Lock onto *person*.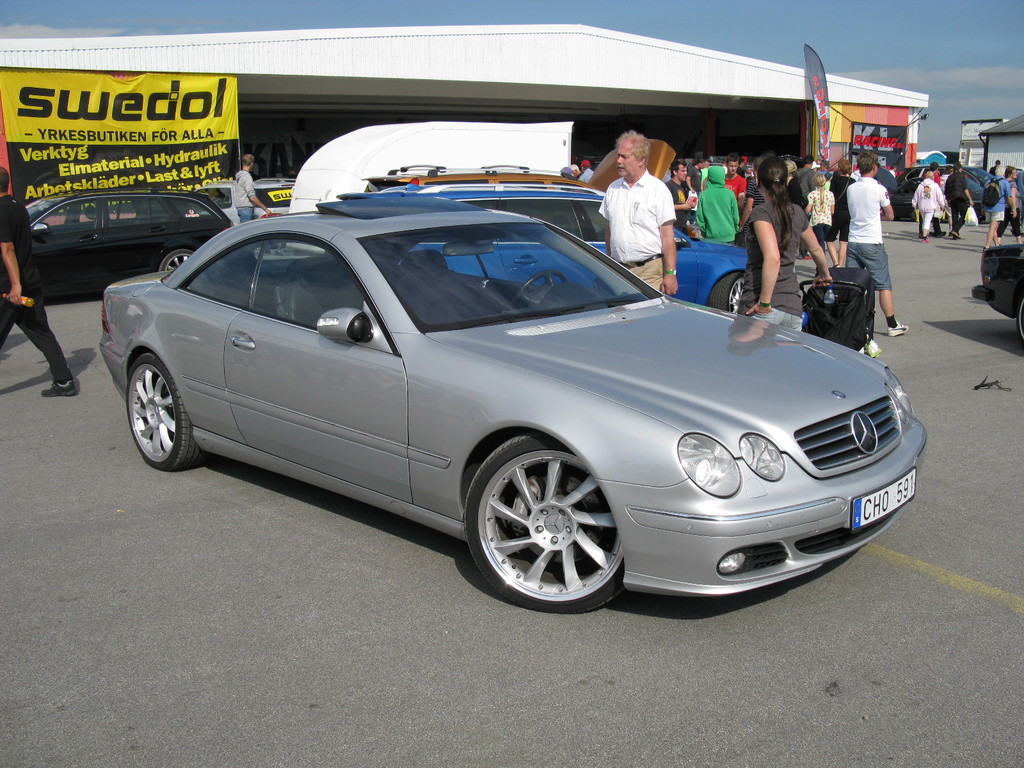
Locked: crop(572, 156, 595, 183).
